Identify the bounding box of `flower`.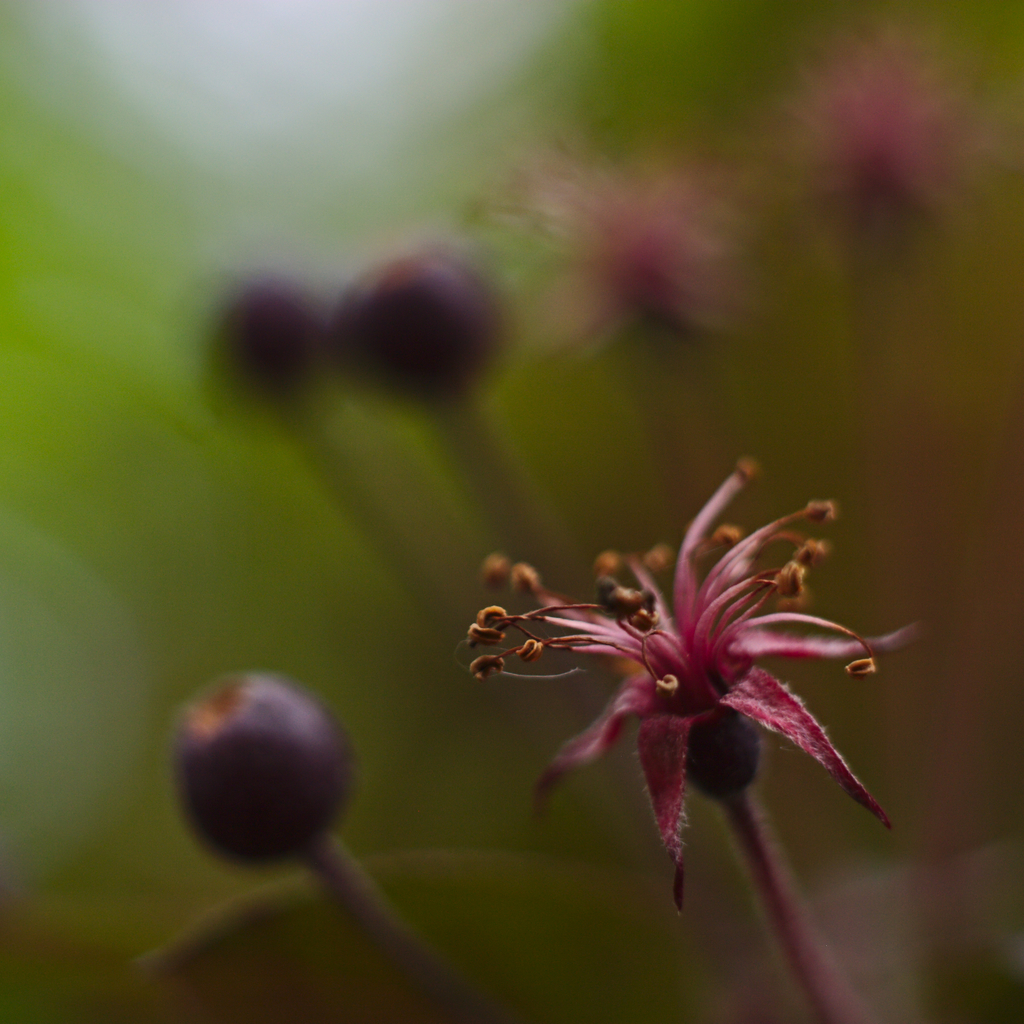
<region>458, 454, 912, 882</region>.
